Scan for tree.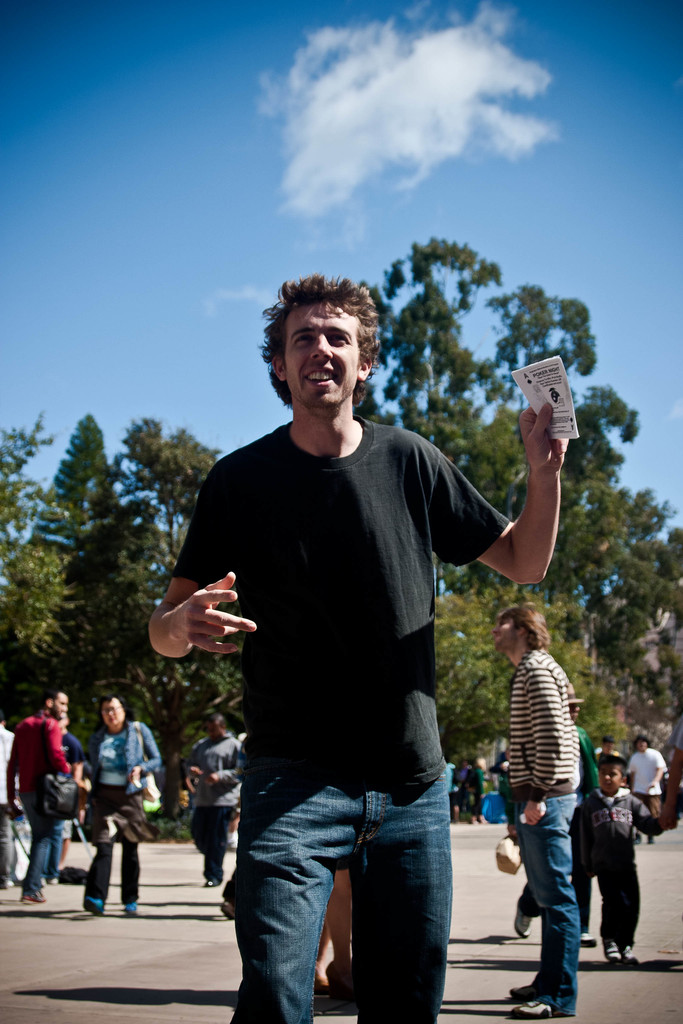
Scan result: <region>119, 413, 218, 564</region>.
